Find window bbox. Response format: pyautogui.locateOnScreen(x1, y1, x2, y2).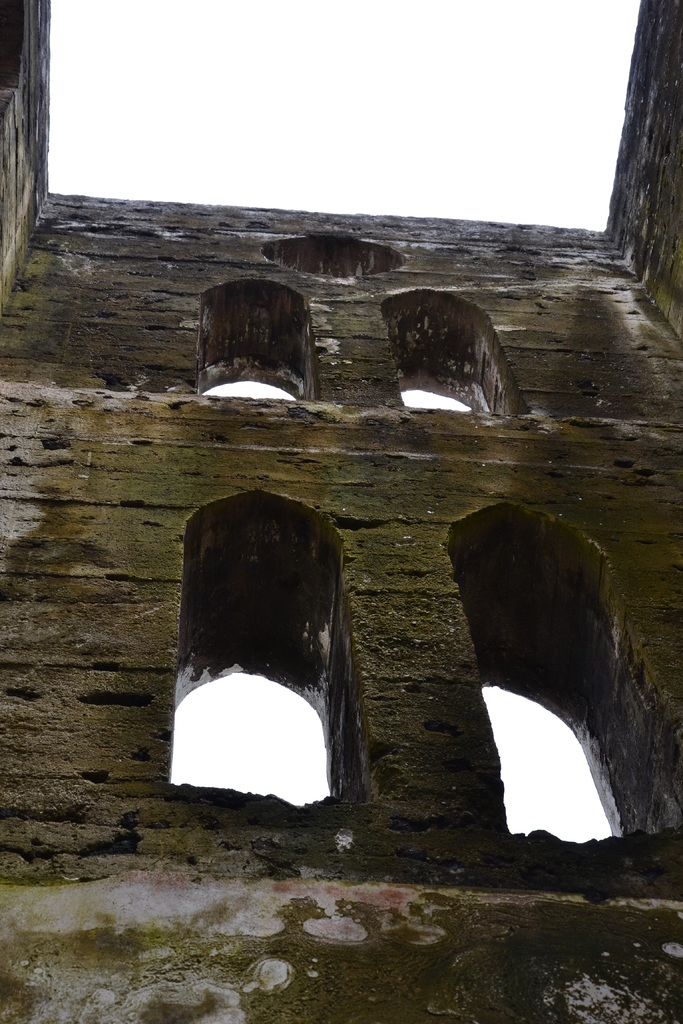
pyautogui.locateOnScreen(446, 497, 680, 840).
